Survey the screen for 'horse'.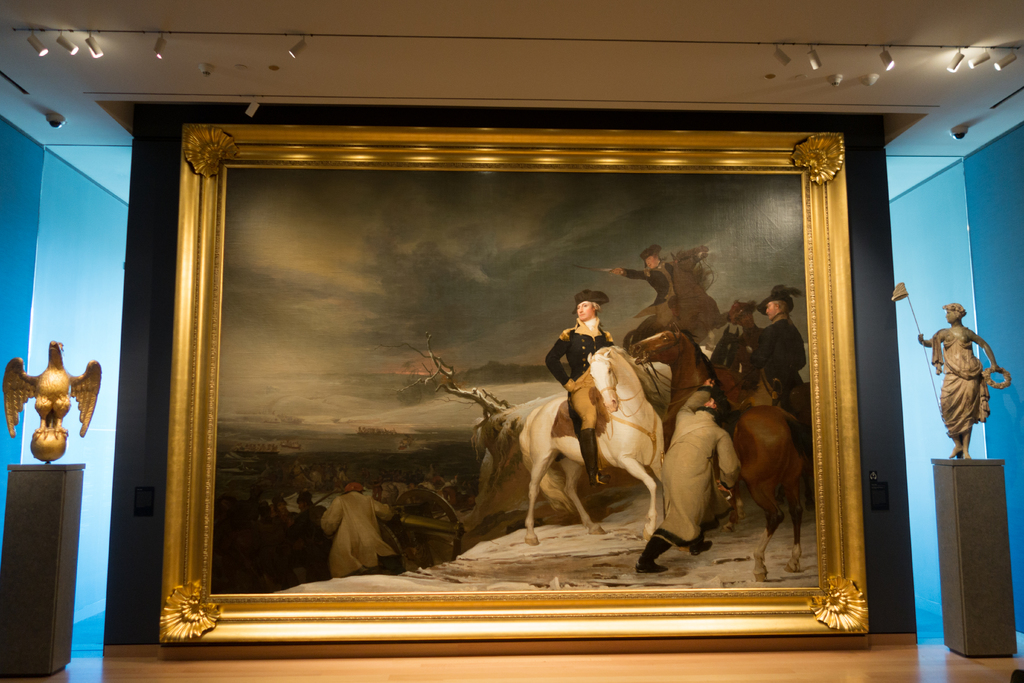
Survey found: {"left": 492, "top": 343, "right": 666, "bottom": 541}.
